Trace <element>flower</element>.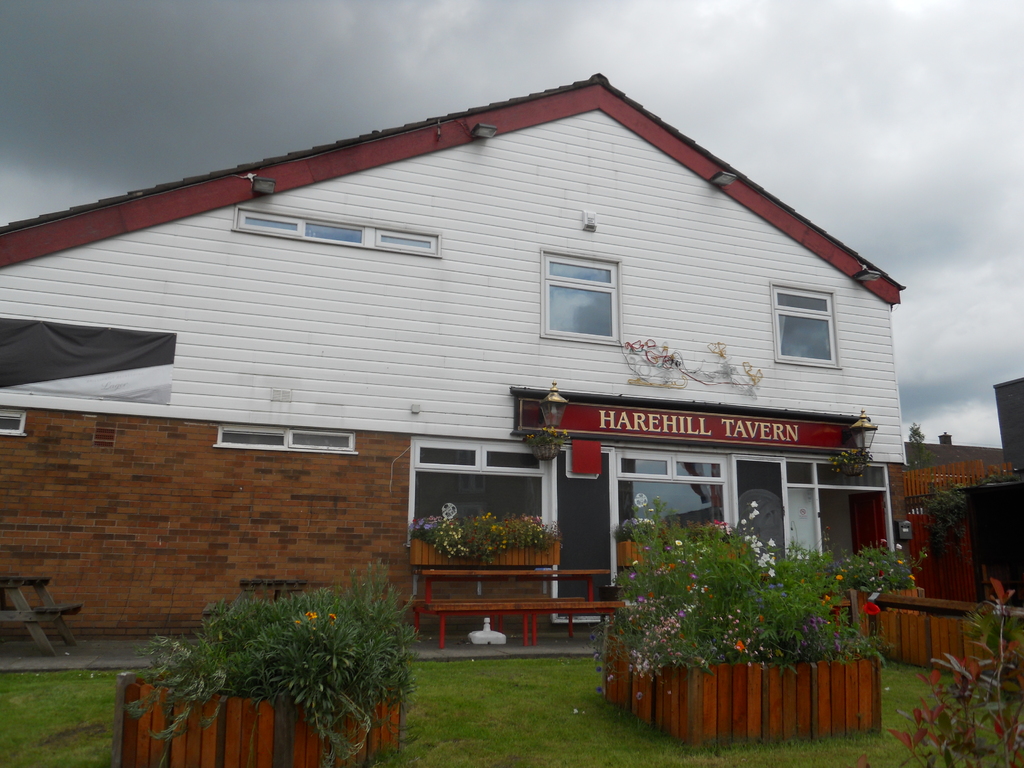
Traced to 862,598,882,614.
